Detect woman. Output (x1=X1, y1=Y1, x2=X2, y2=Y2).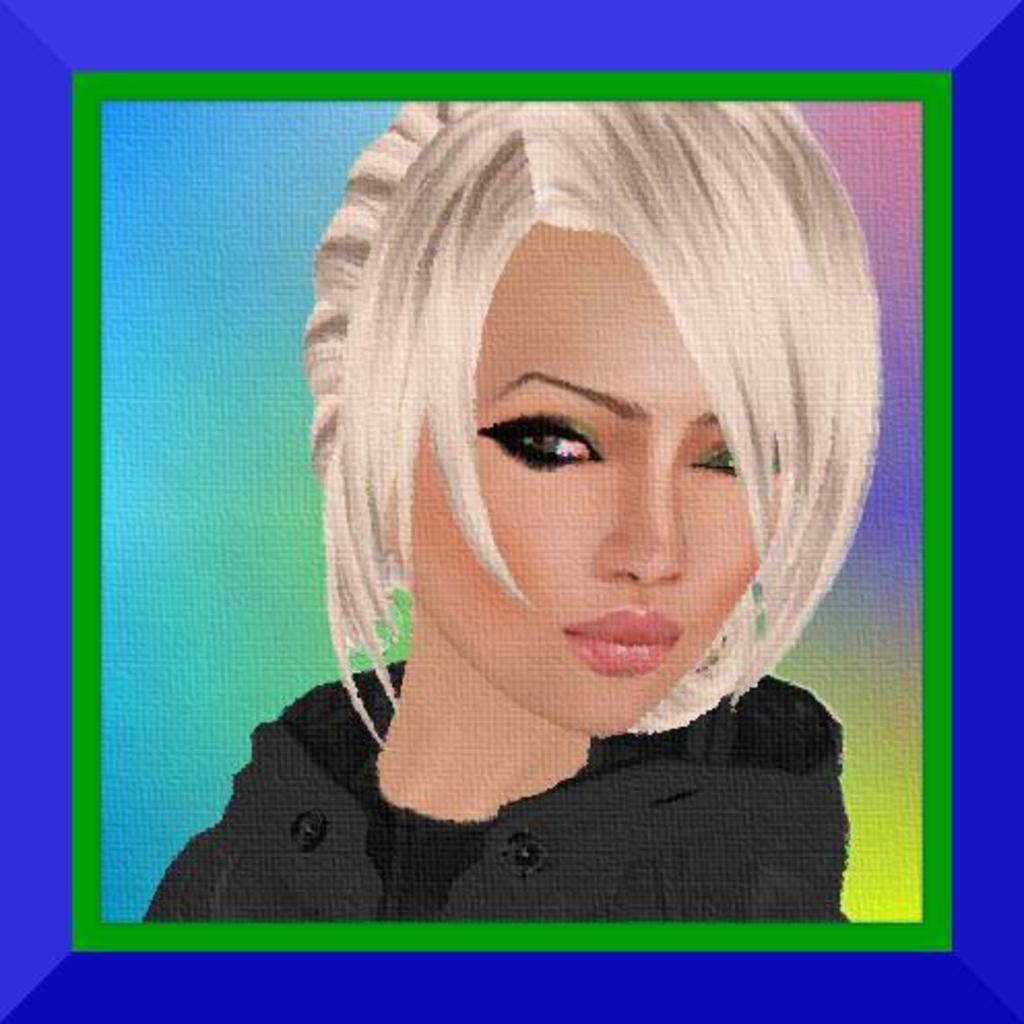
(x1=114, y1=83, x2=846, y2=941).
